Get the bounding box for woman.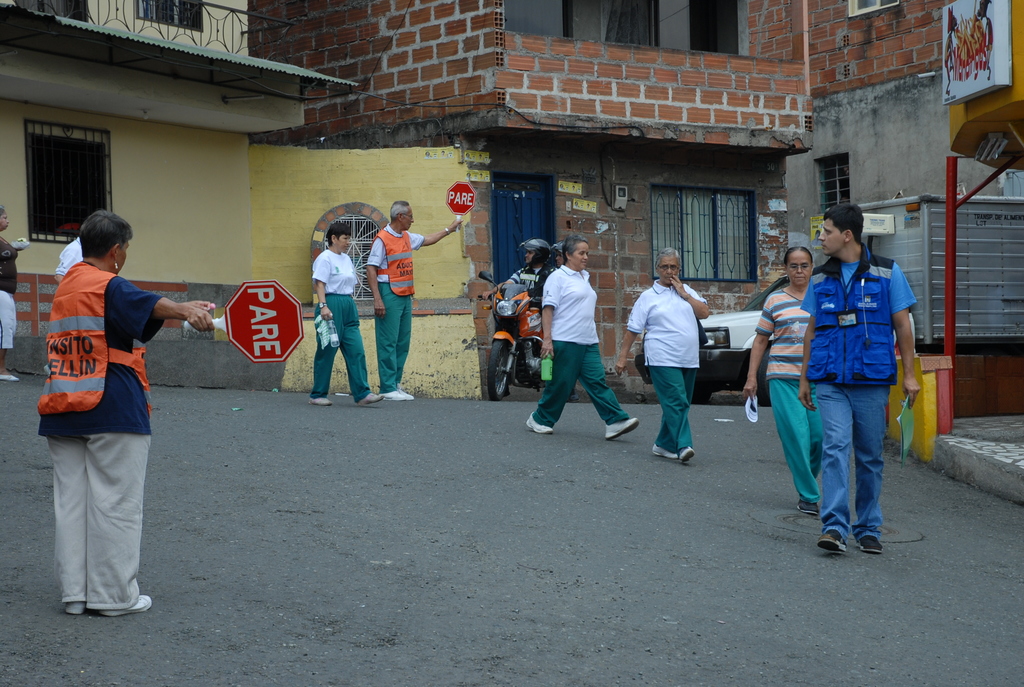
745,246,829,514.
